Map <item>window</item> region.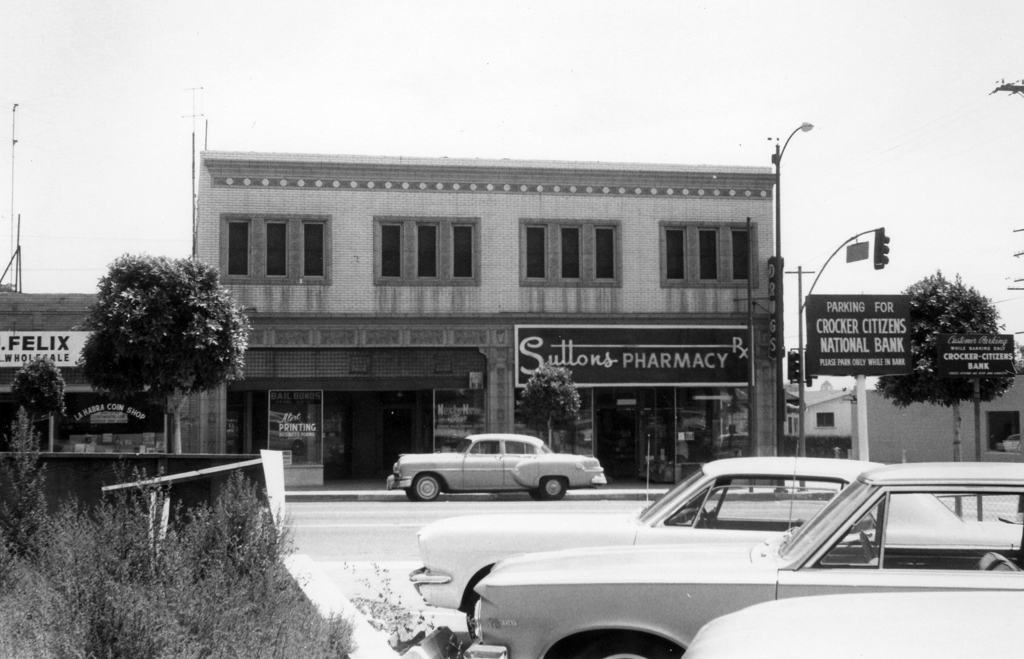
Mapped to select_region(220, 213, 337, 284).
